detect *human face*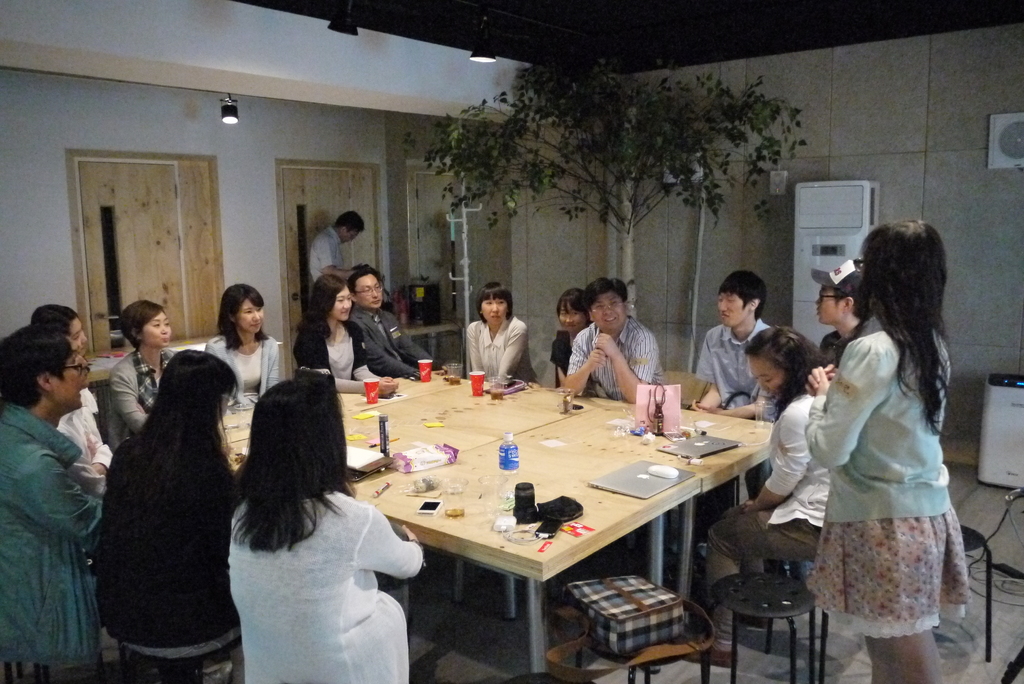
Rect(746, 357, 783, 396)
